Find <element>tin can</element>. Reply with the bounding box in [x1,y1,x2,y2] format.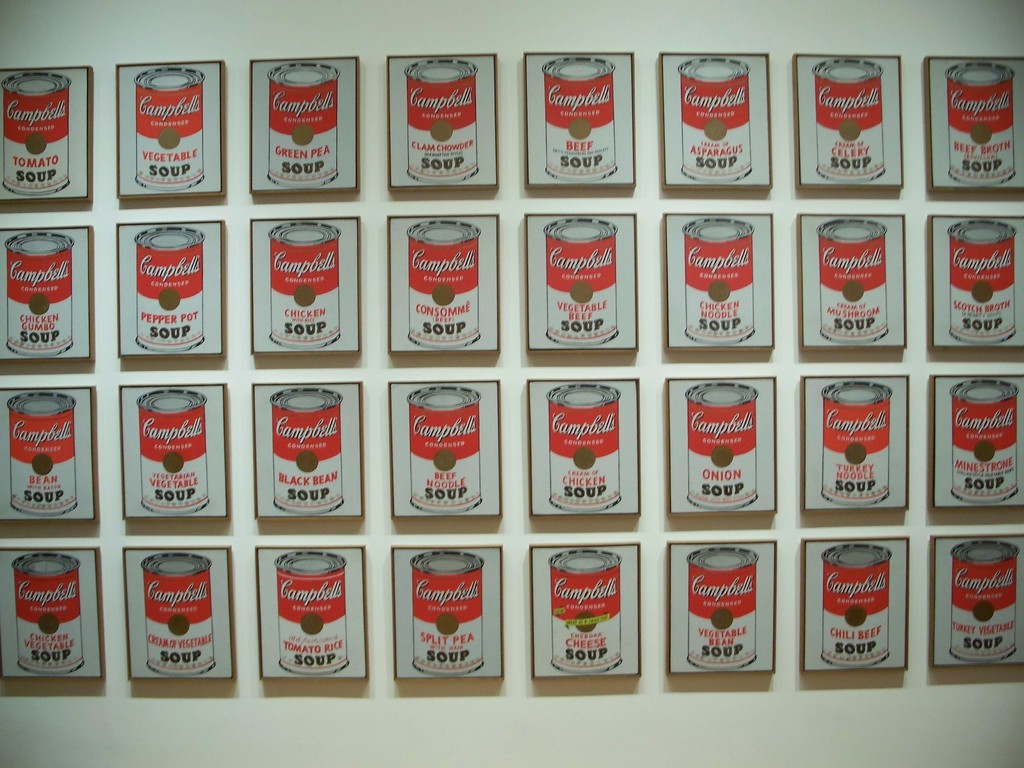
[955,541,1022,666].
